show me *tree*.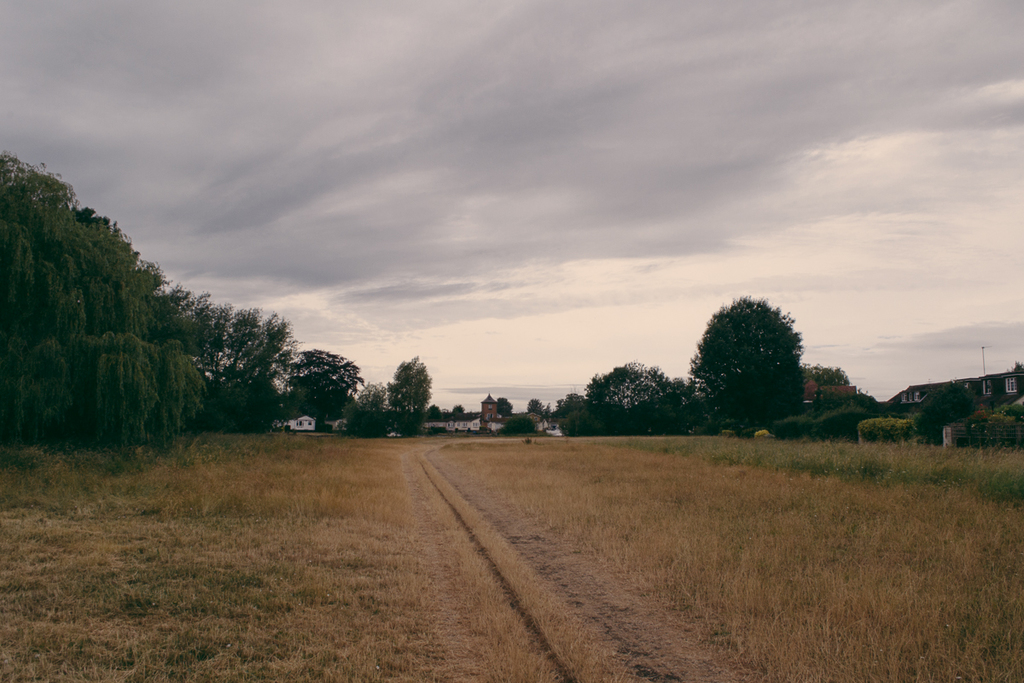
*tree* is here: (278,349,373,426).
